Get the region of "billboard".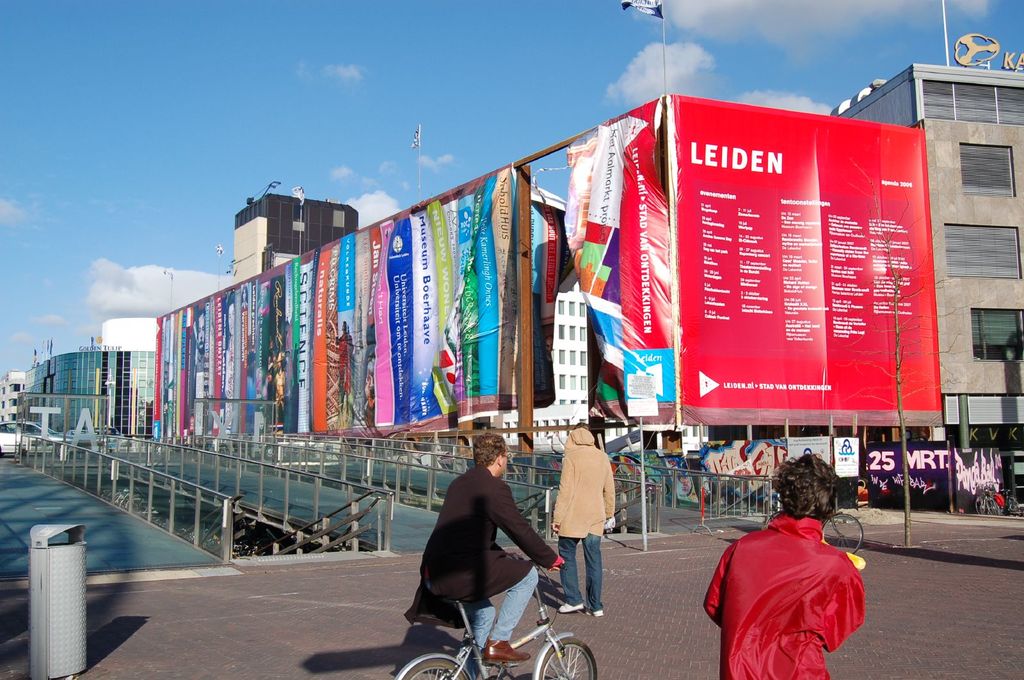
(148,255,309,433).
